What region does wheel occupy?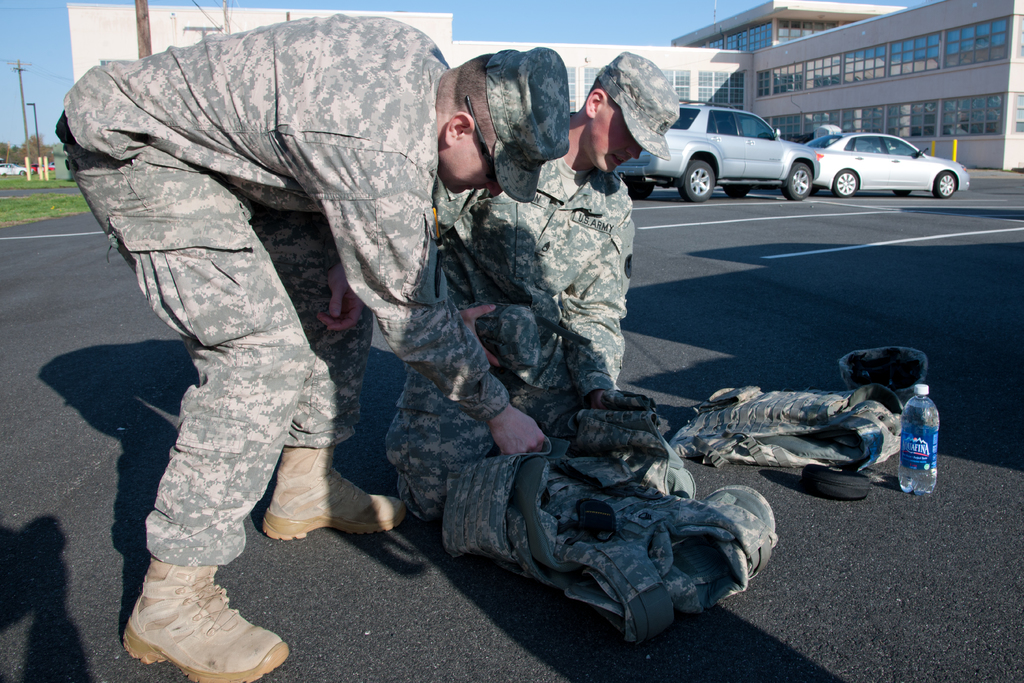
{"x1": 831, "y1": 169, "x2": 860, "y2": 200}.
